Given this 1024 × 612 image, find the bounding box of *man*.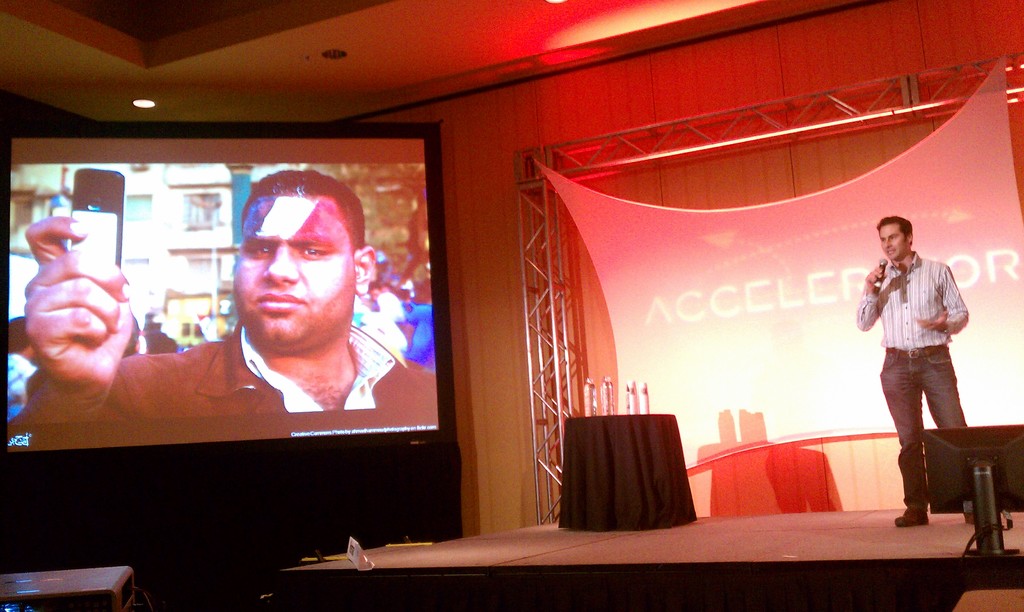
<box>855,220,977,524</box>.
